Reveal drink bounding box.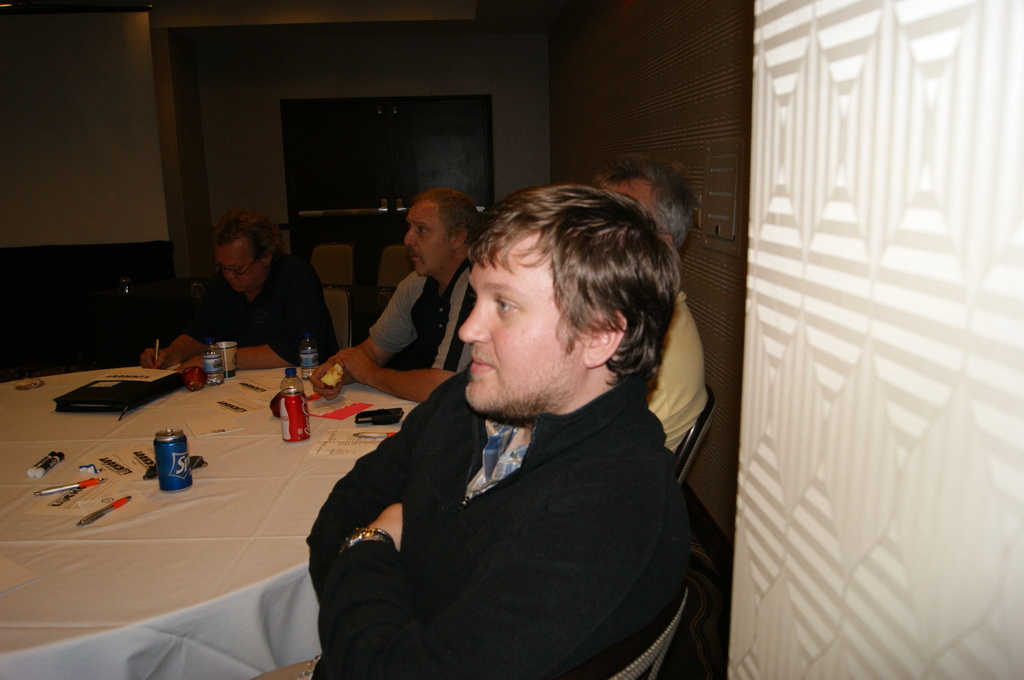
Revealed: bbox(299, 366, 317, 379).
